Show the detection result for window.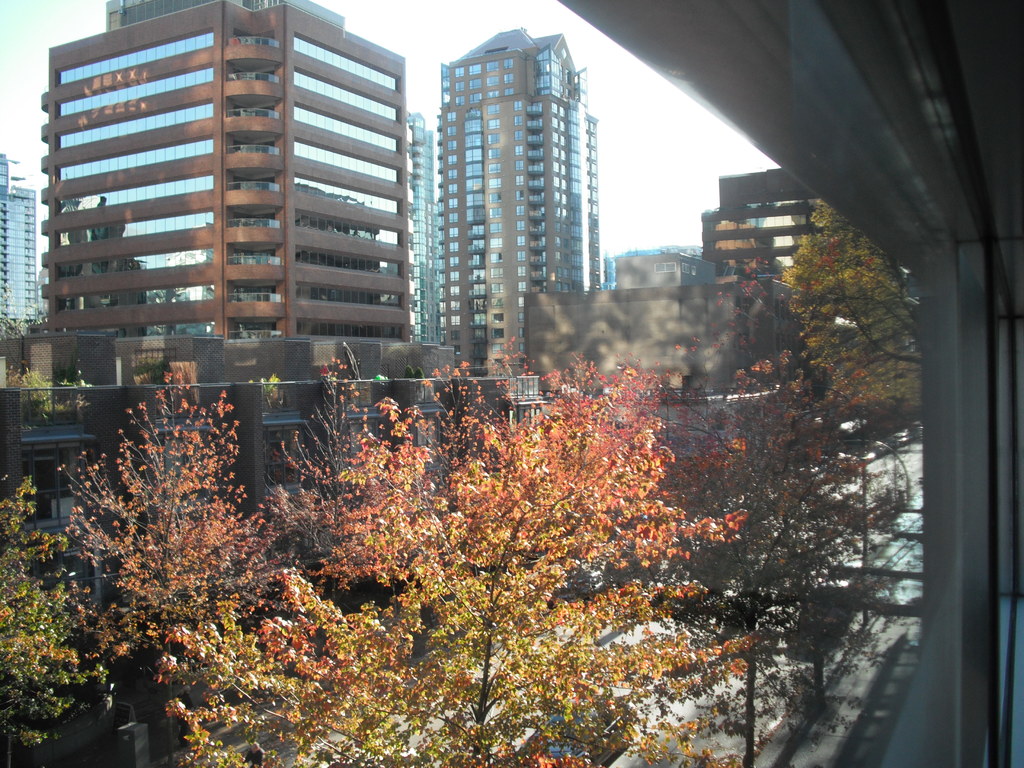
292, 276, 407, 312.
